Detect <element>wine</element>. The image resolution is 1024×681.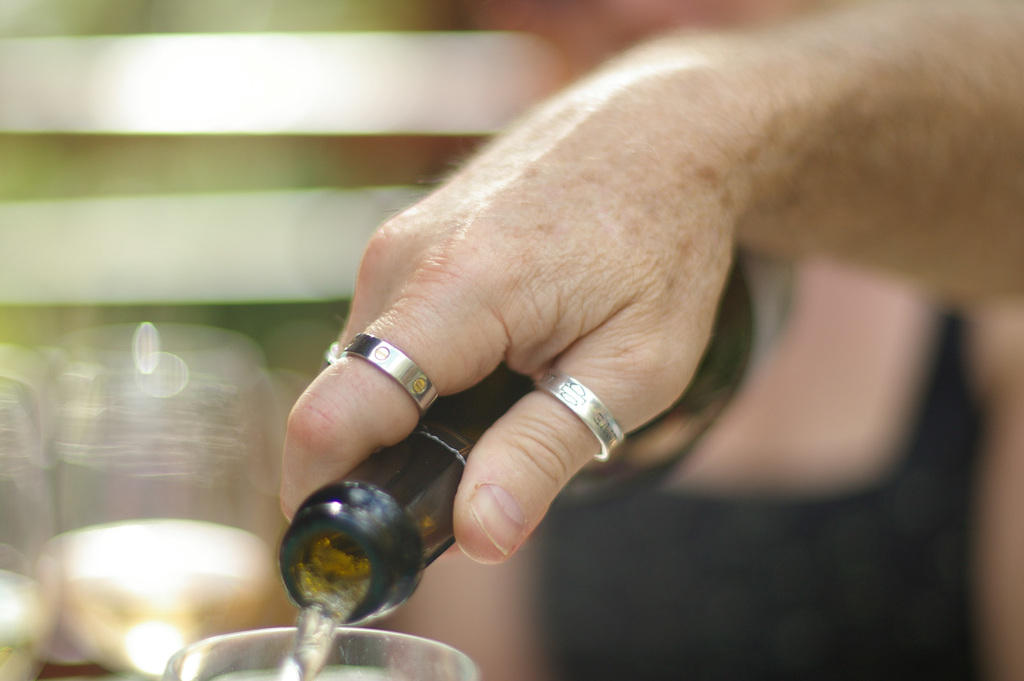
l=269, t=256, r=803, b=680.
